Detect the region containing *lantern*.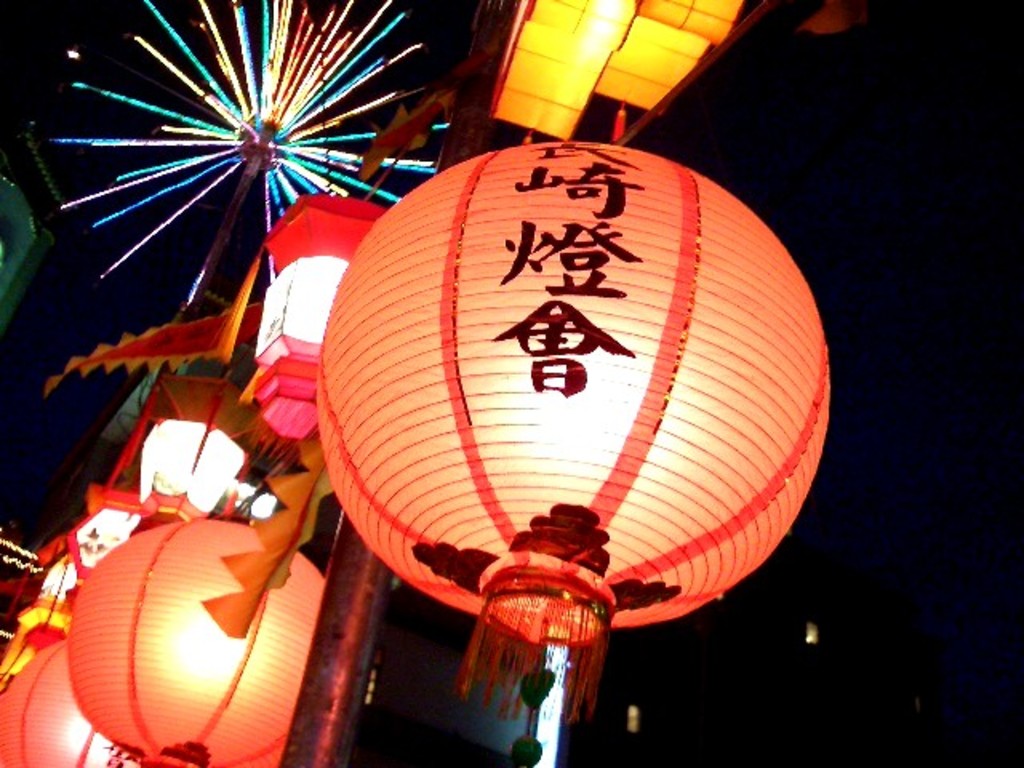
[x1=595, y1=0, x2=741, y2=112].
